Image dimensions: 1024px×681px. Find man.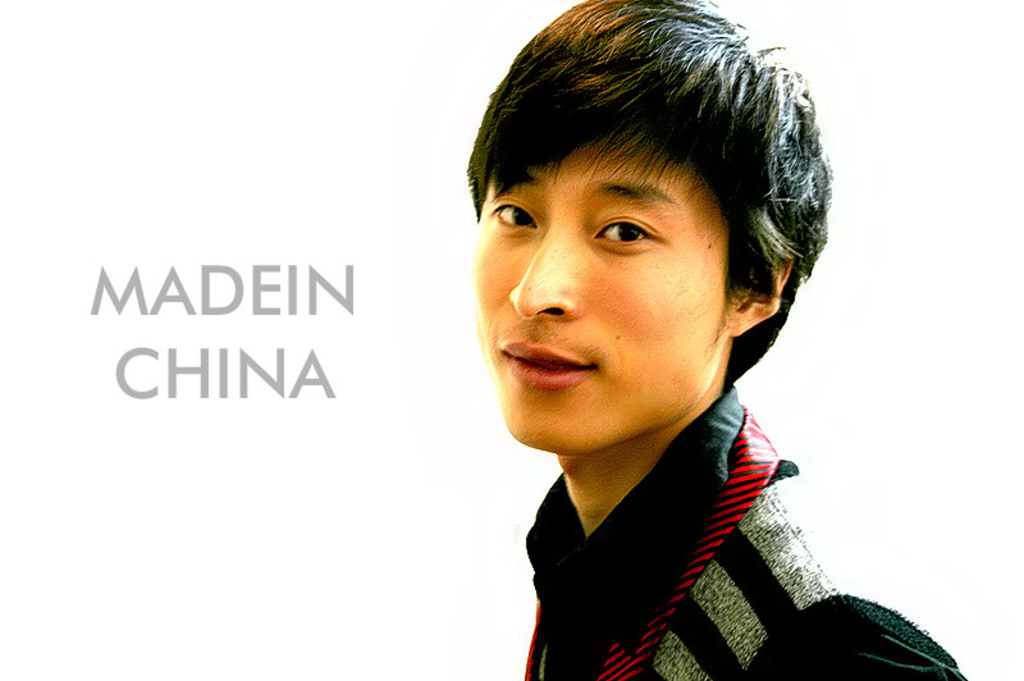
locate(340, 0, 961, 676).
